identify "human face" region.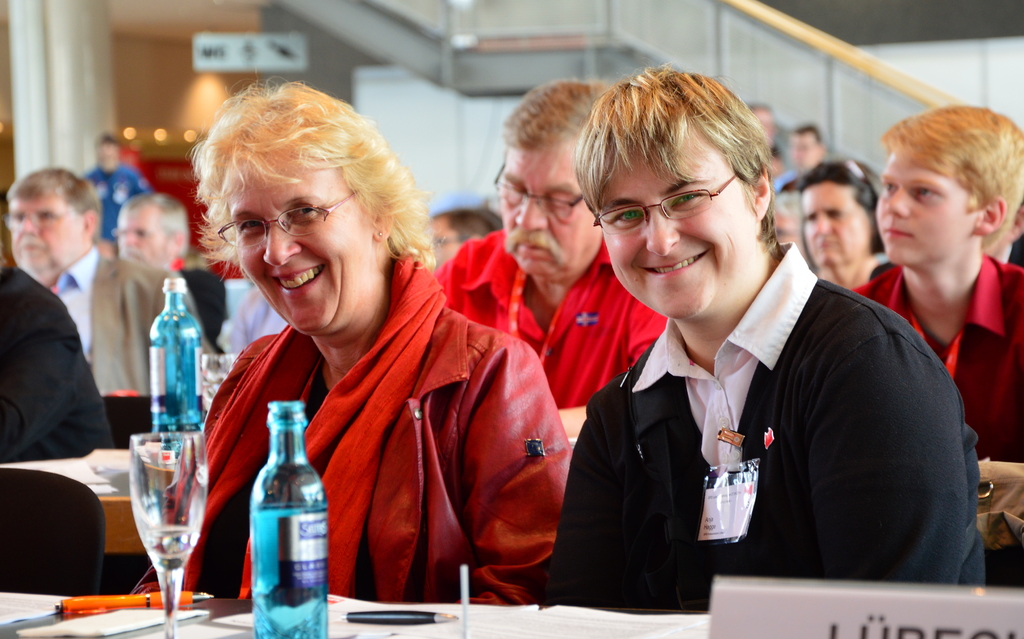
Region: box(595, 137, 748, 316).
